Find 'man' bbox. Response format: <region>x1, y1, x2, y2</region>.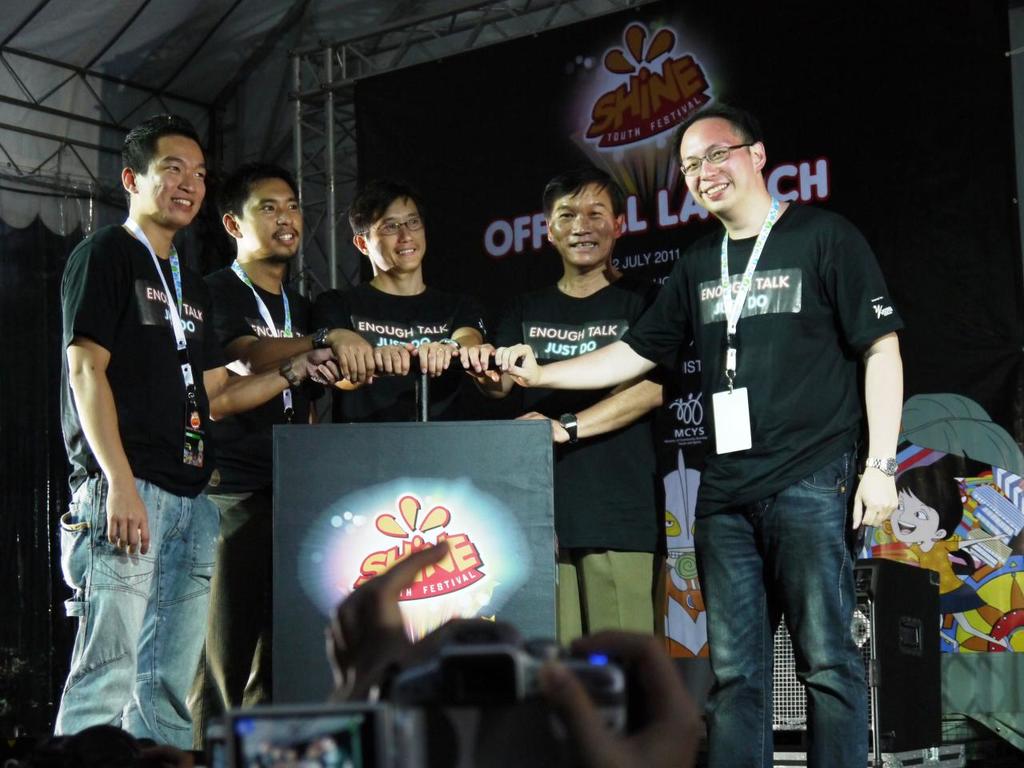
<region>311, 171, 489, 423</region>.
